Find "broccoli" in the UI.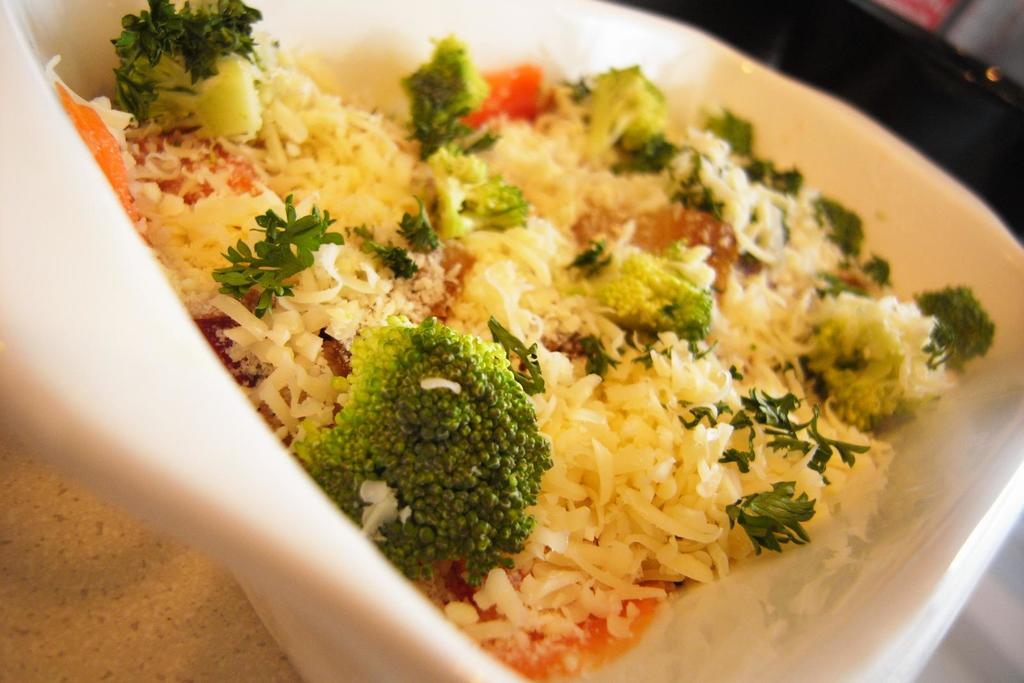
UI element at locate(580, 63, 668, 166).
